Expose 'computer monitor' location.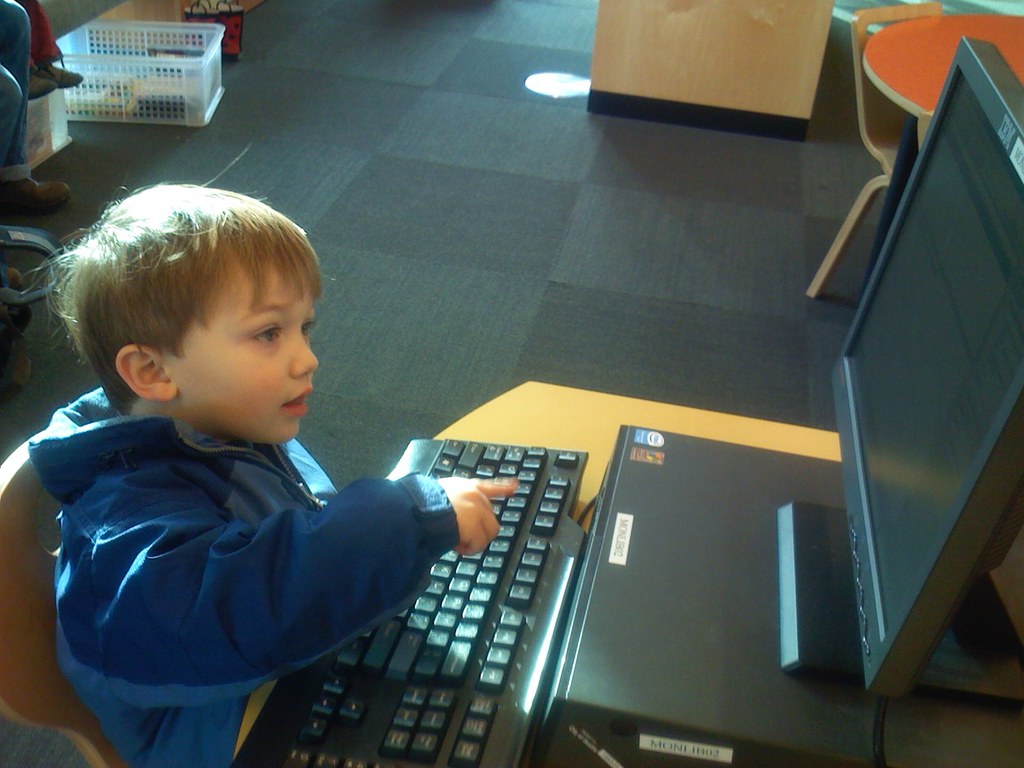
Exposed at (x1=774, y1=34, x2=1023, y2=696).
